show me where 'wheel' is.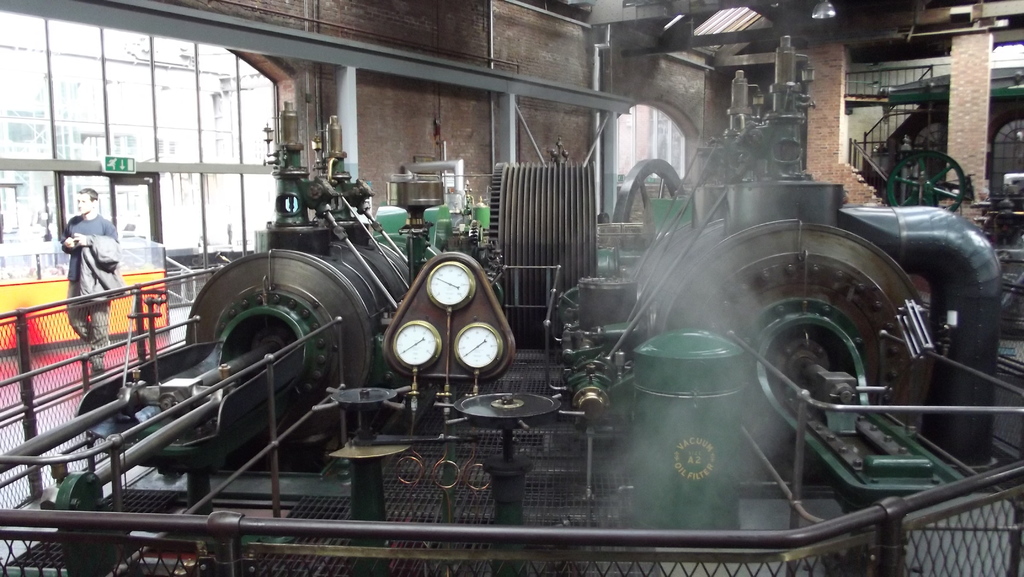
'wheel' is at (612, 156, 685, 222).
